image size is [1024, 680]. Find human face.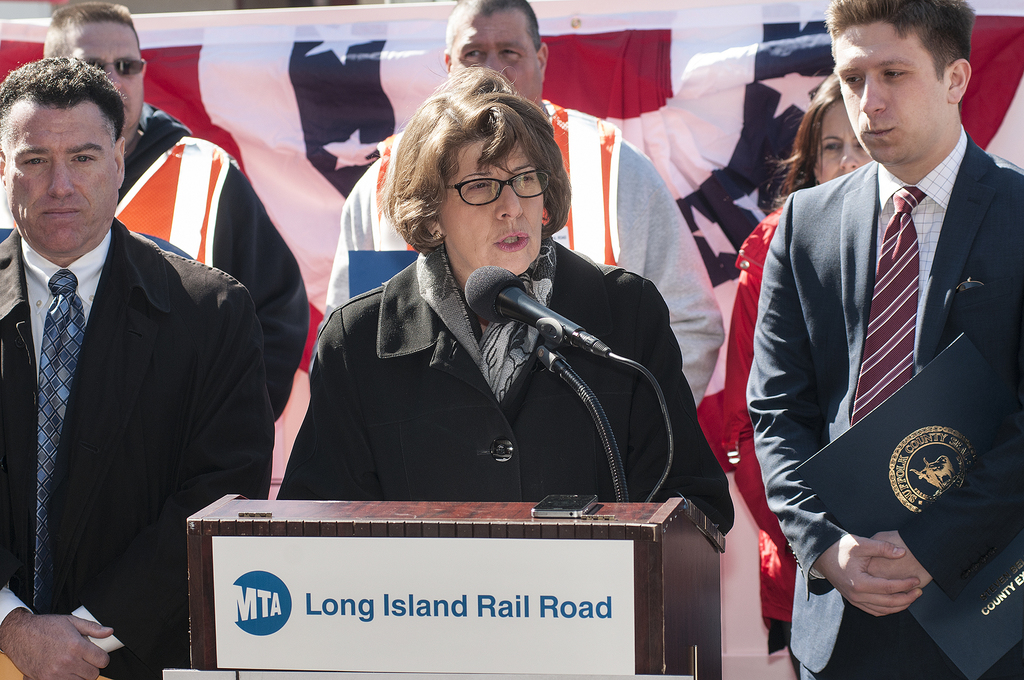
<region>3, 93, 127, 258</region>.
